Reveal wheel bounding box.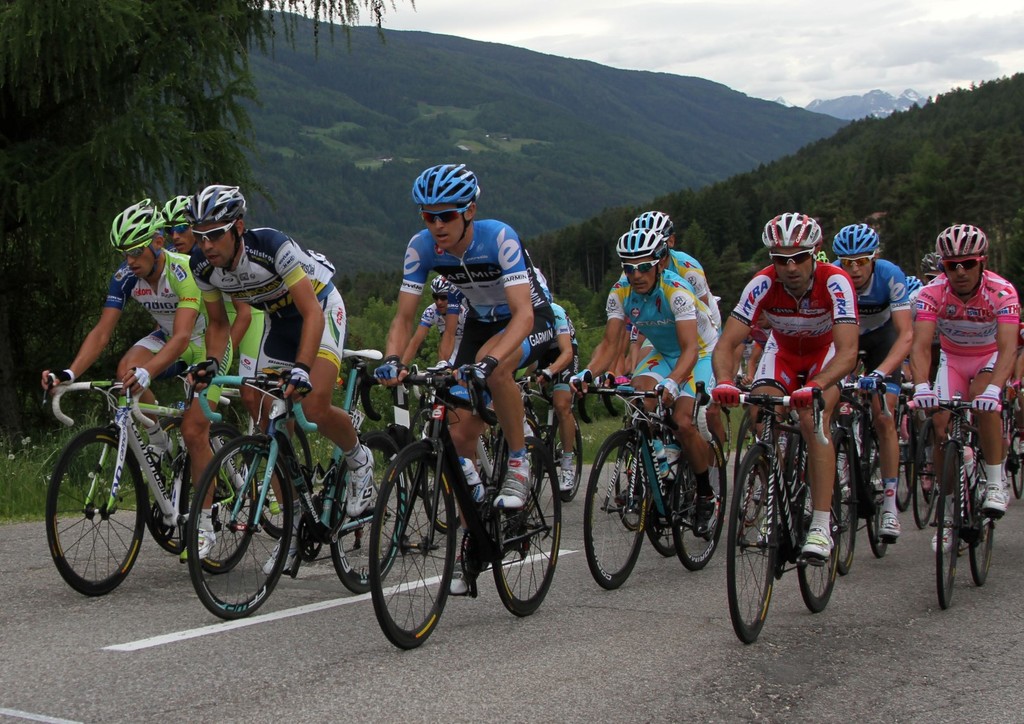
Revealed: x1=778 y1=436 x2=845 y2=623.
